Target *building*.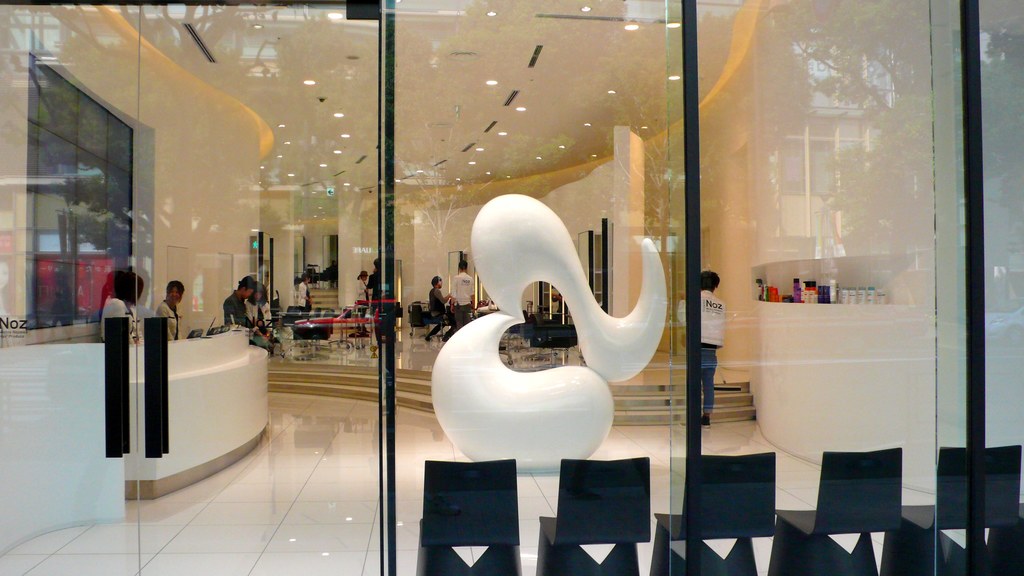
Target region: rect(0, 0, 1023, 575).
